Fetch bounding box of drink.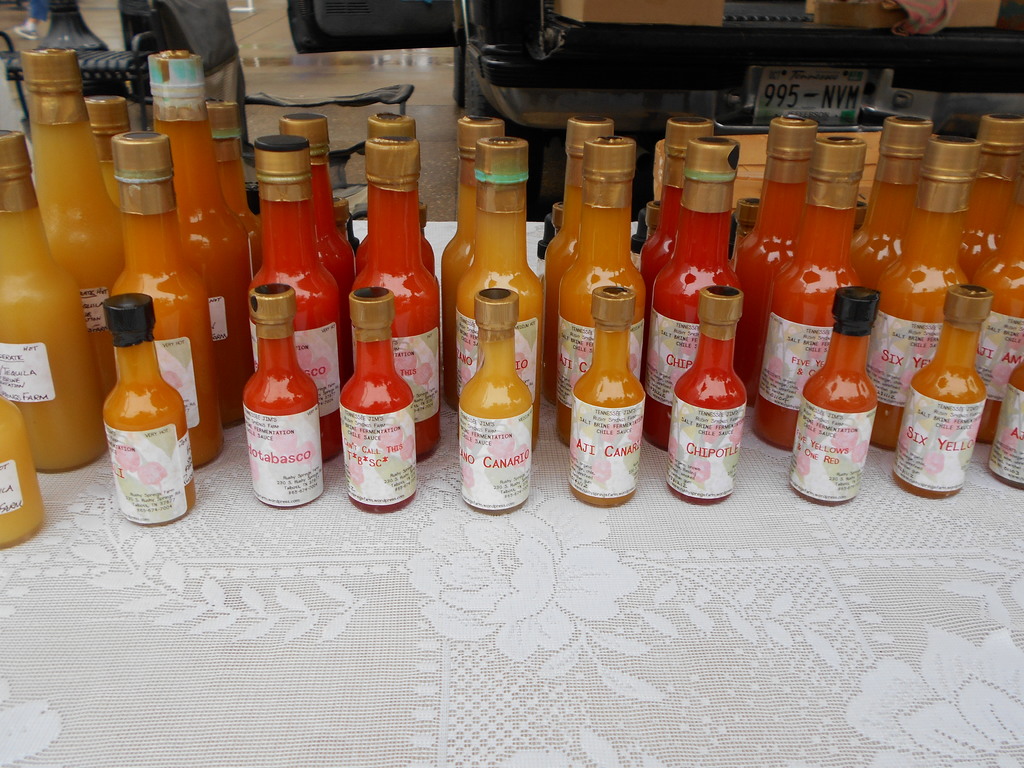
Bbox: 909, 298, 990, 502.
